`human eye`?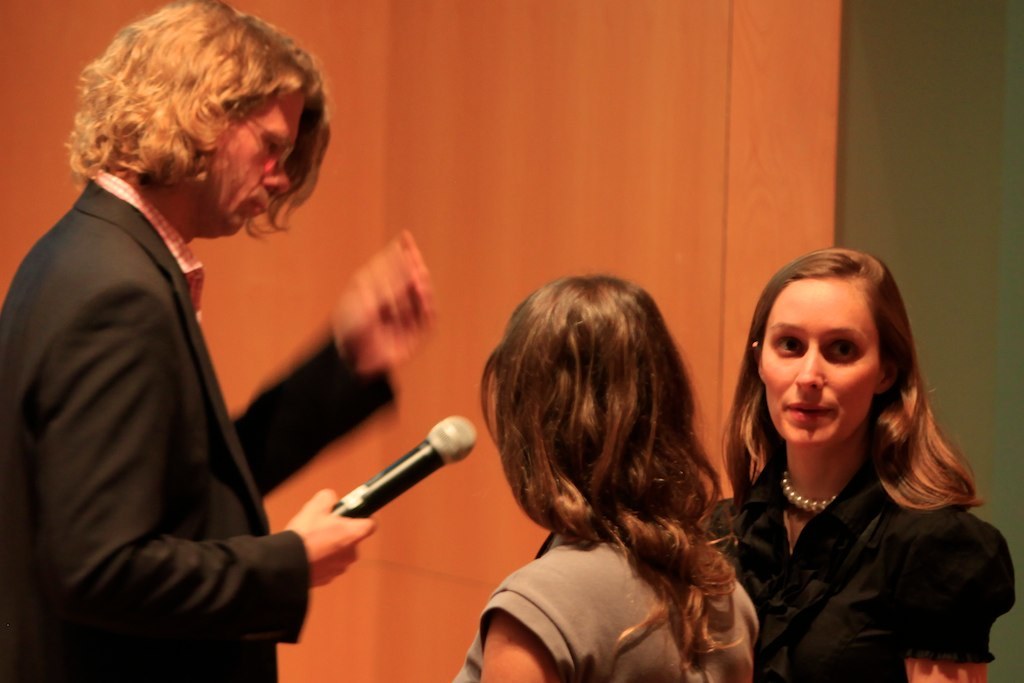
(773, 332, 803, 361)
